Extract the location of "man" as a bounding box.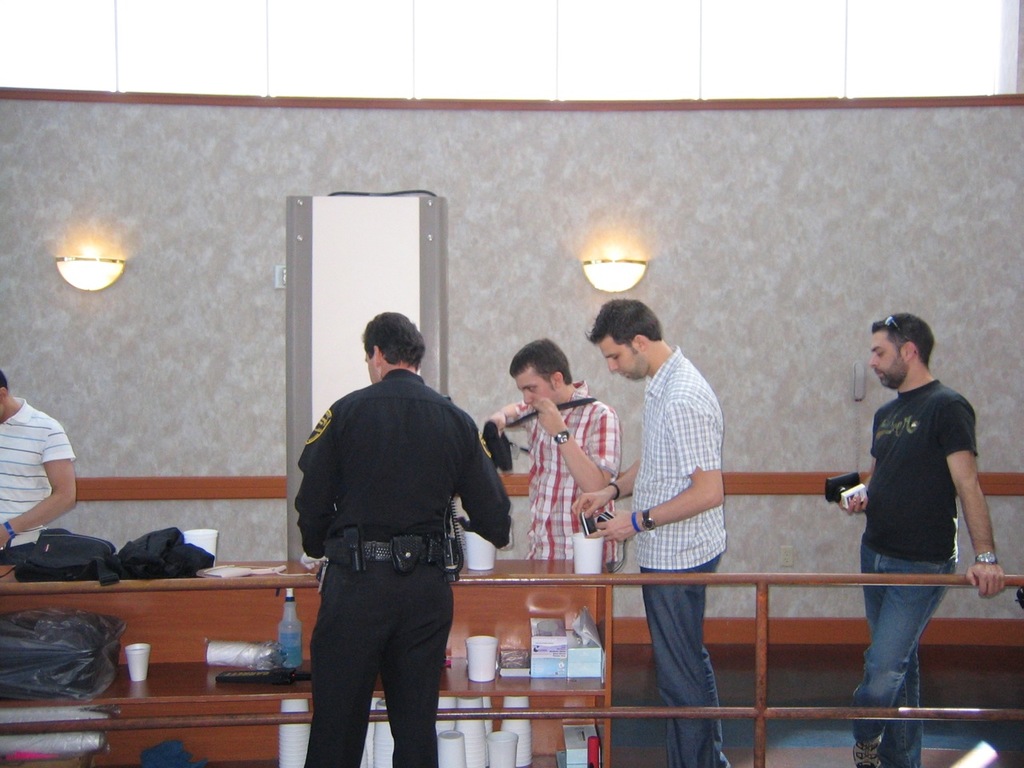
573,298,730,767.
